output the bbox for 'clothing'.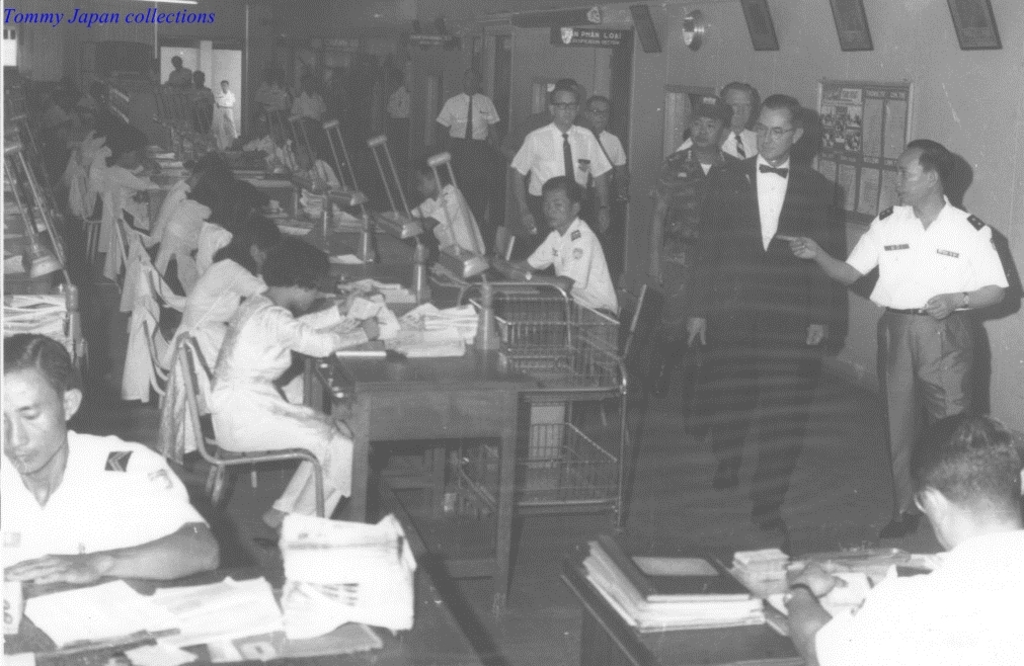
bbox=[282, 157, 343, 194].
